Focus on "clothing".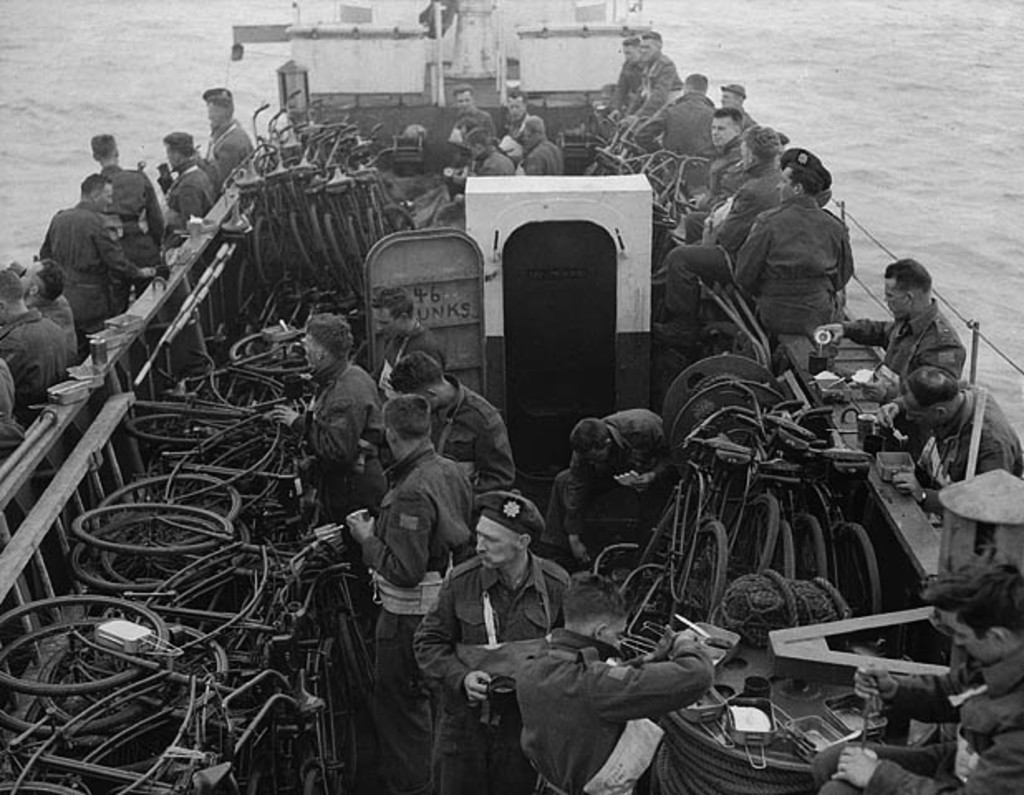
Focused at locate(731, 179, 868, 331).
